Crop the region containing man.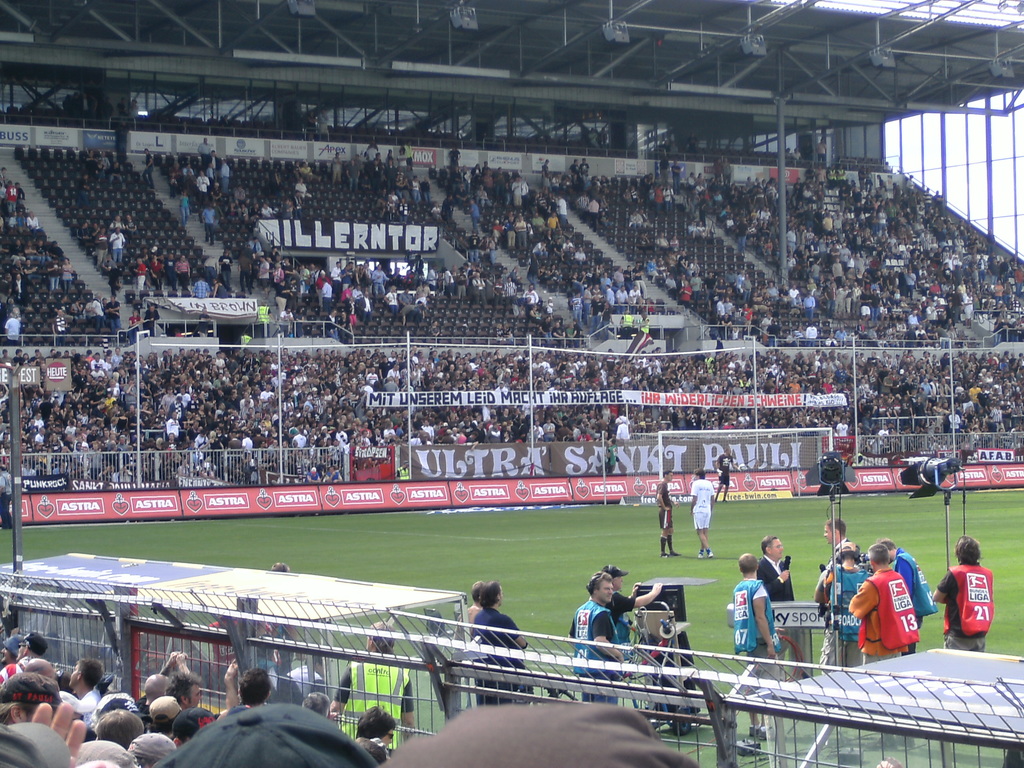
Crop region: 87:93:97:122.
